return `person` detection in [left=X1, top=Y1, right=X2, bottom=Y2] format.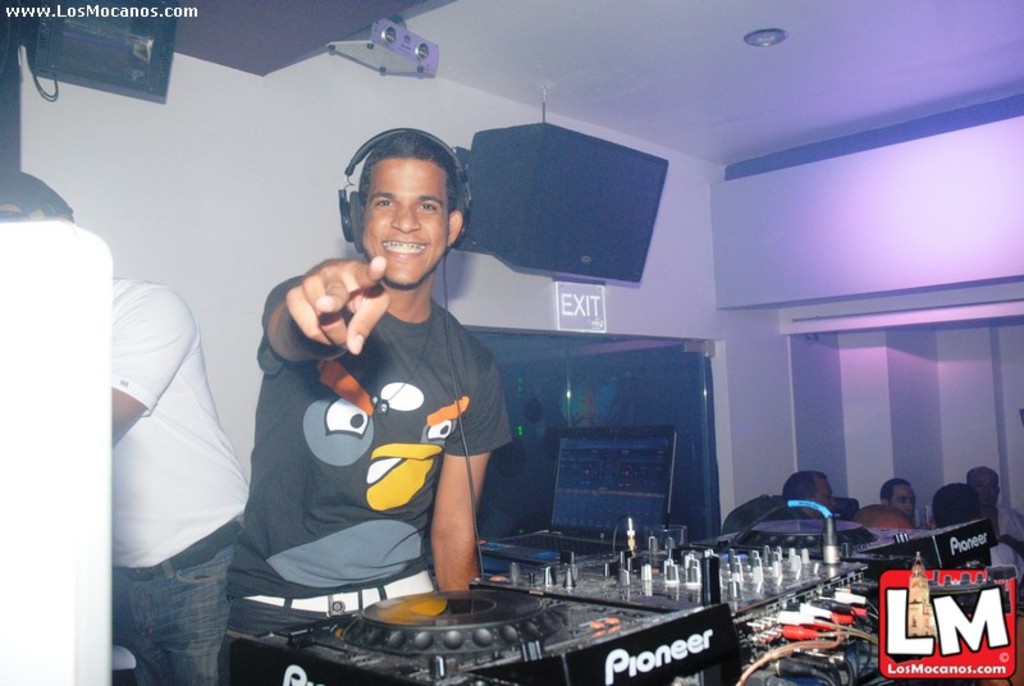
[left=855, top=499, right=914, bottom=541].
